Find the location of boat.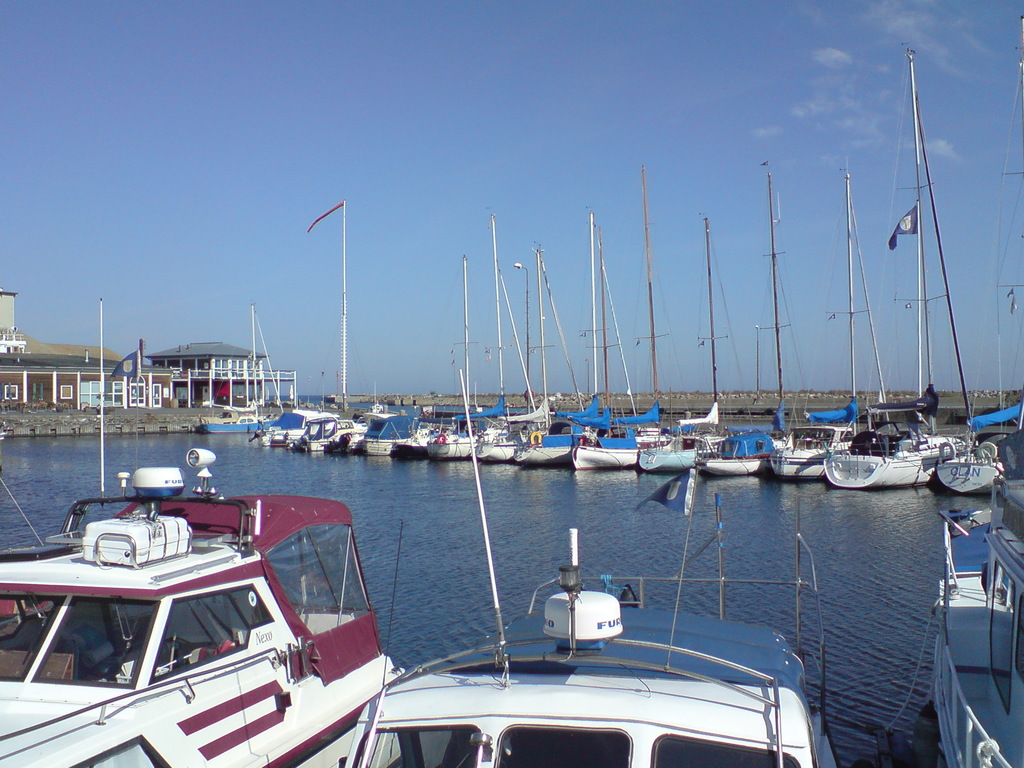
Location: 358/408/411/456.
